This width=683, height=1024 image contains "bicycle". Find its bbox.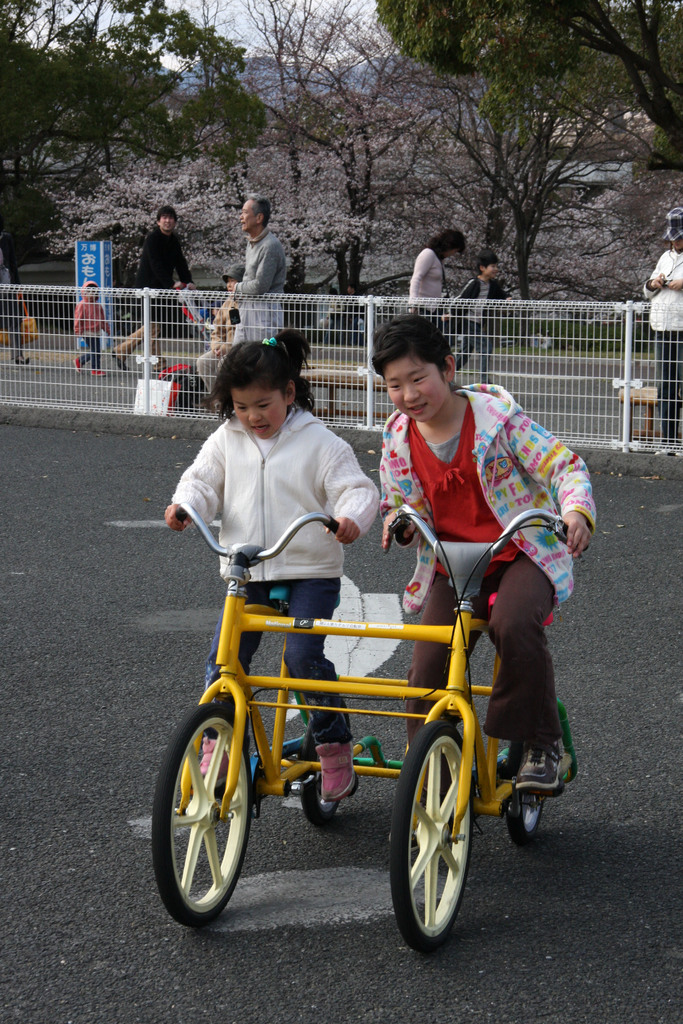
region(375, 530, 589, 938).
